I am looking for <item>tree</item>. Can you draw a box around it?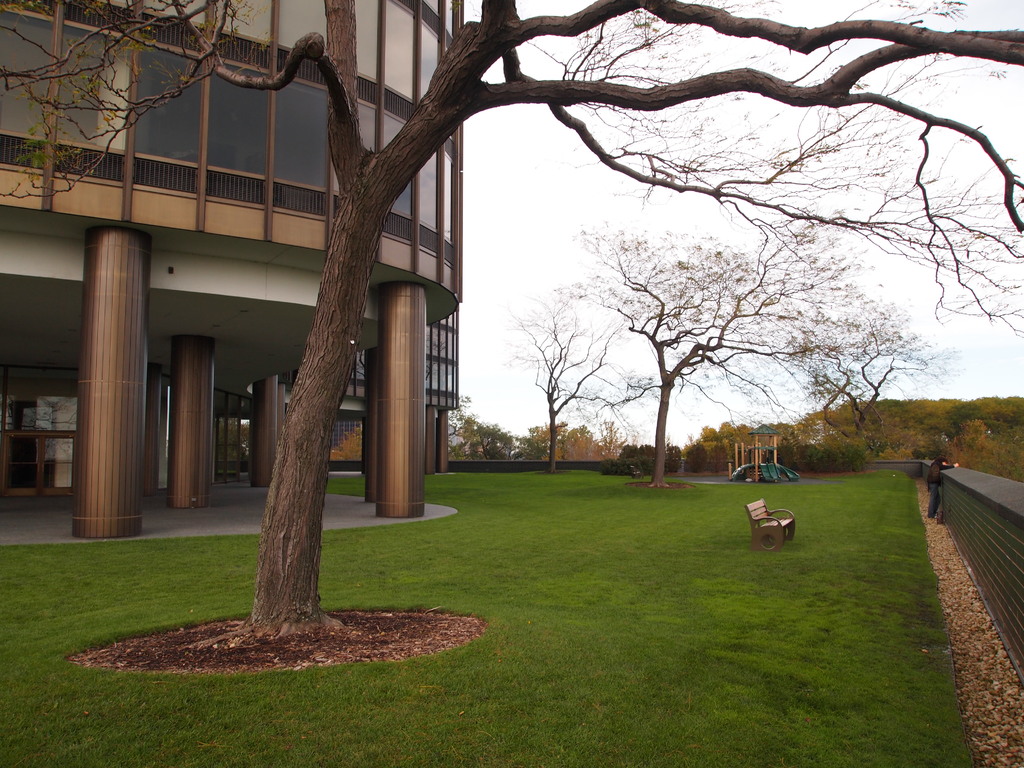
Sure, the bounding box is bbox=(12, 0, 904, 584).
